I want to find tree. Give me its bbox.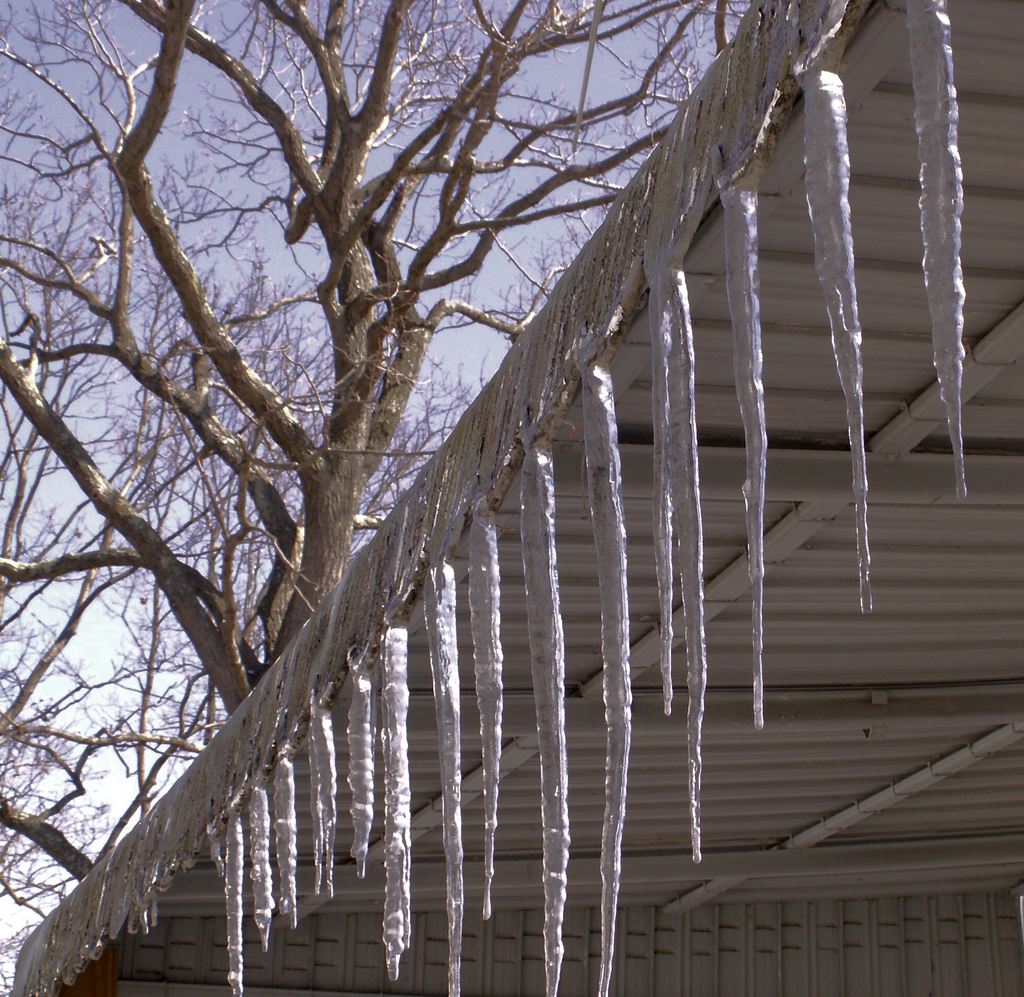
BBox(0, 0, 742, 996).
